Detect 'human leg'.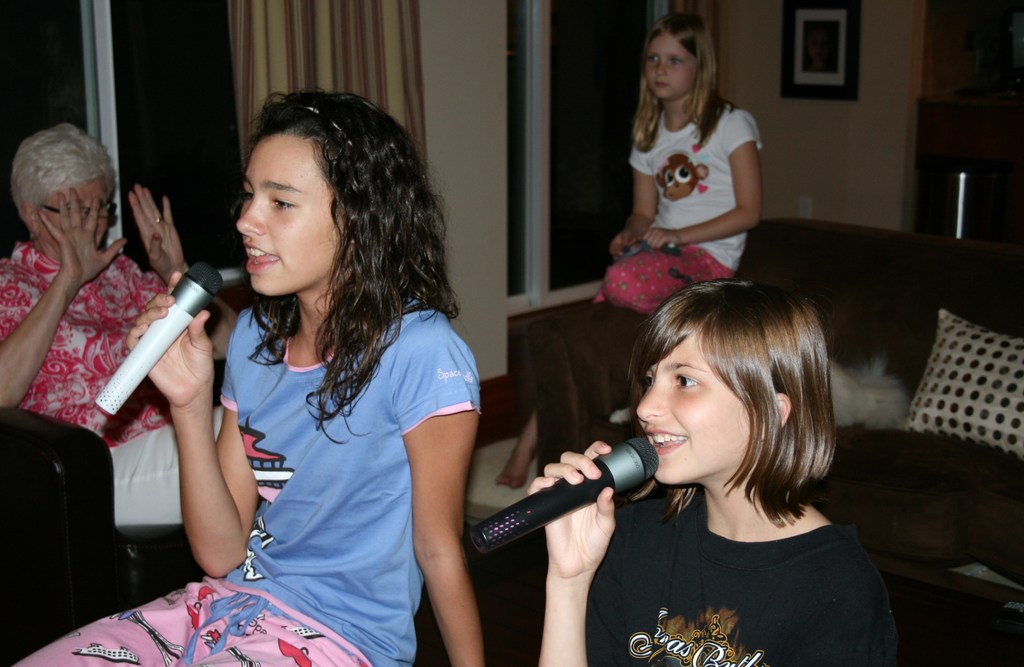
Detected at pyautogui.locateOnScreen(7, 574, 226, 666).
